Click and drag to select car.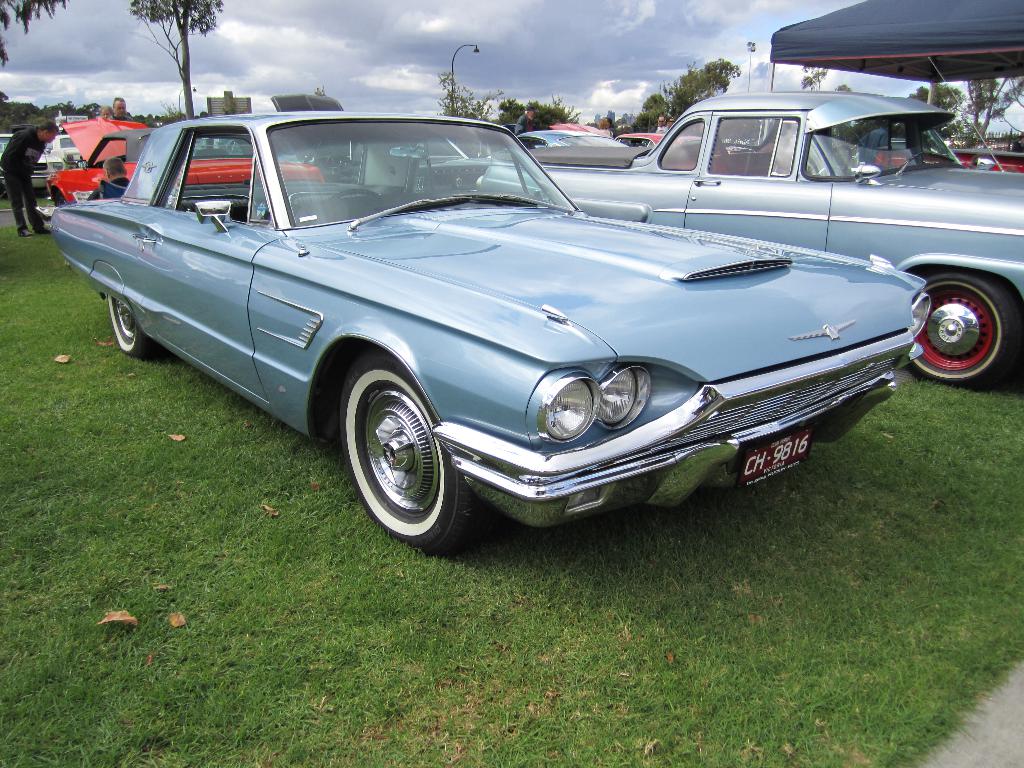
Selection: select_region(513, 127, 636, 145).
